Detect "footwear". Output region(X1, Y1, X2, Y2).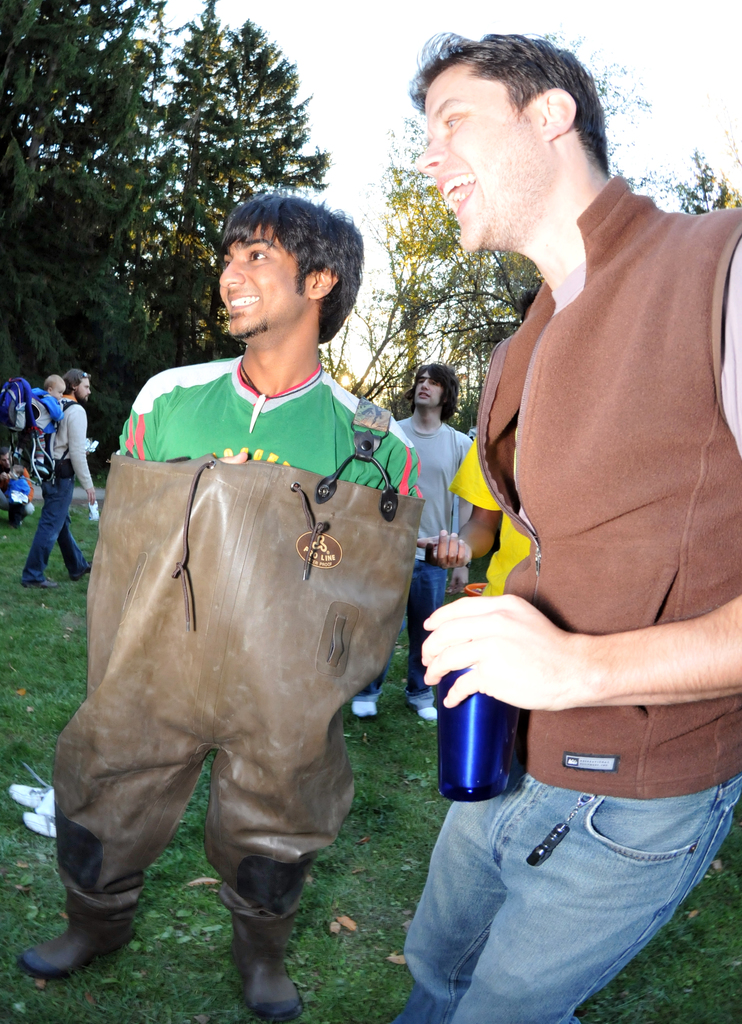
region(24, 575, 60, 588).
